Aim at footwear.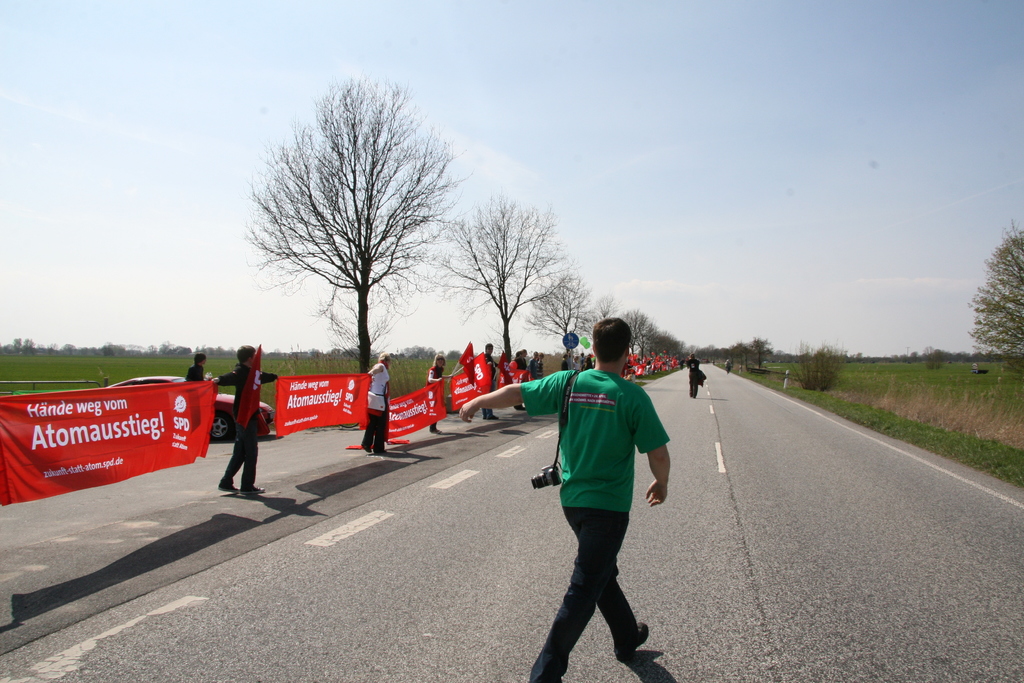
Aimed at left=240, top=485, right=264, bottom=495.
